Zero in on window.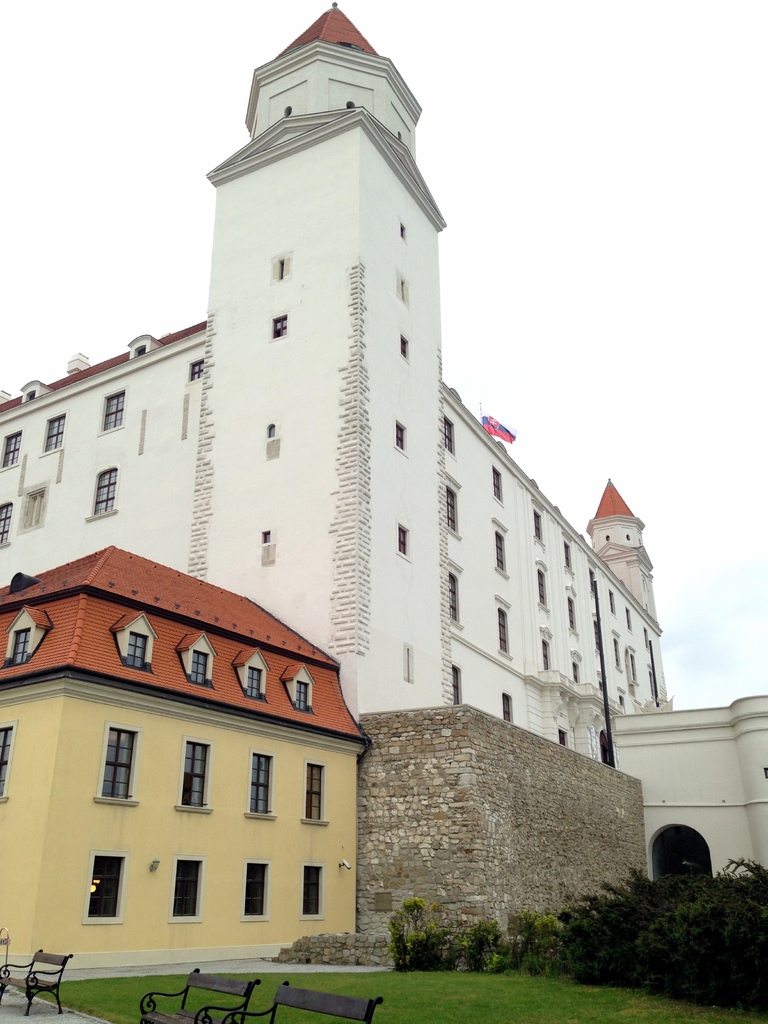
Zeroed in: [left=532, top=638, right=549, bottom=664].
